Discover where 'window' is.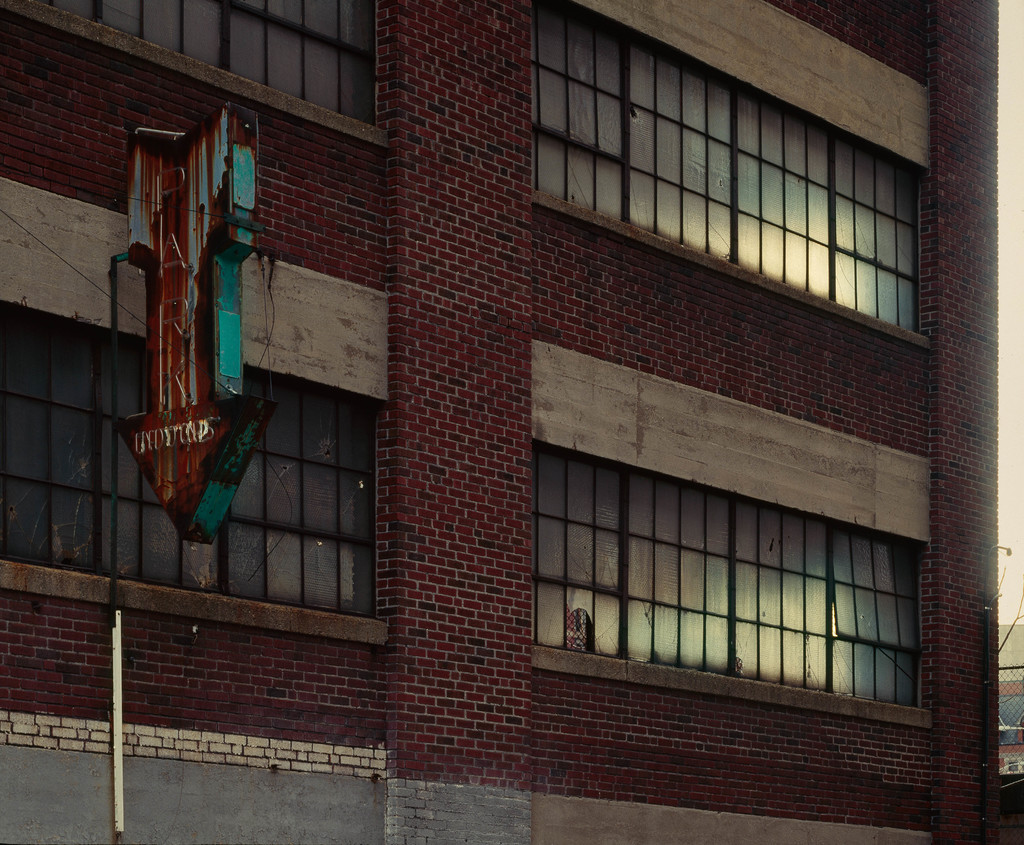
Discovered at pyautogui.locateOnScreen(0, 296, 391, 616).
